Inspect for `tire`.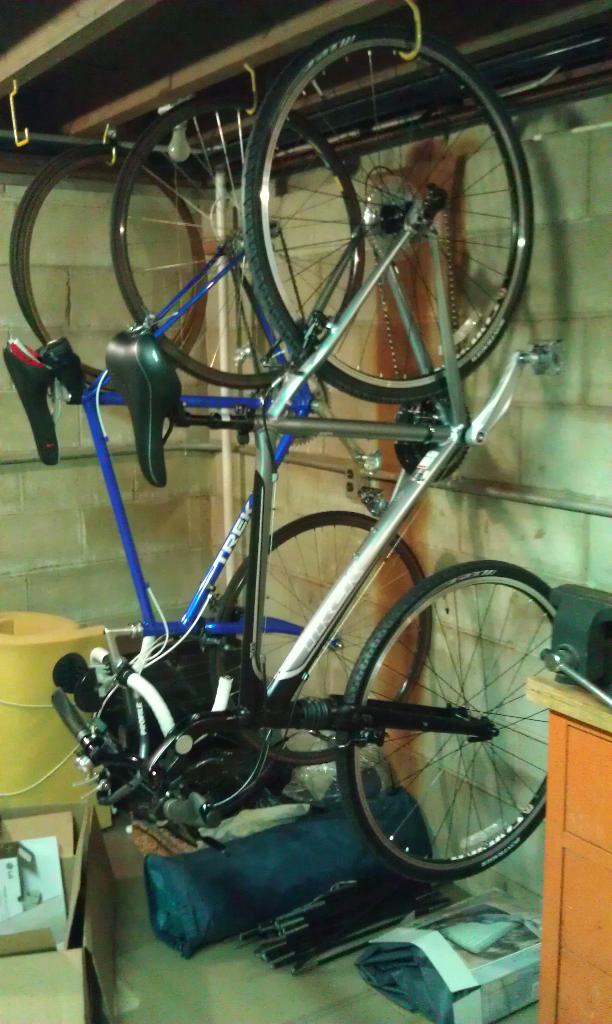
Inspection: x1=12, y1=146, x2=204, y2=387.
